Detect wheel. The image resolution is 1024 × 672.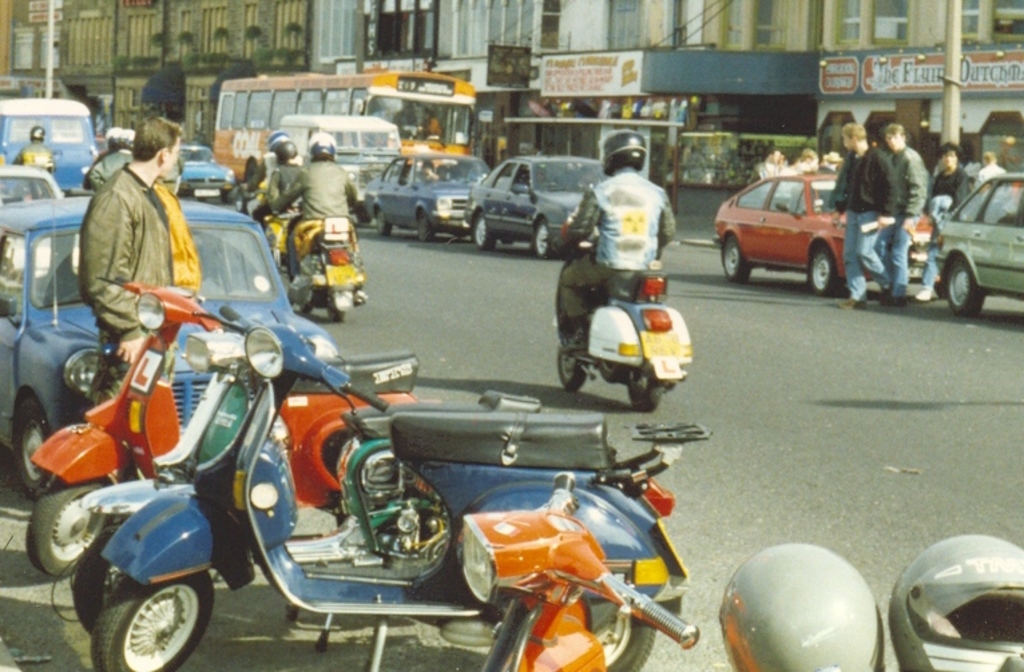
l=87, t=572, r=213, b=671.
